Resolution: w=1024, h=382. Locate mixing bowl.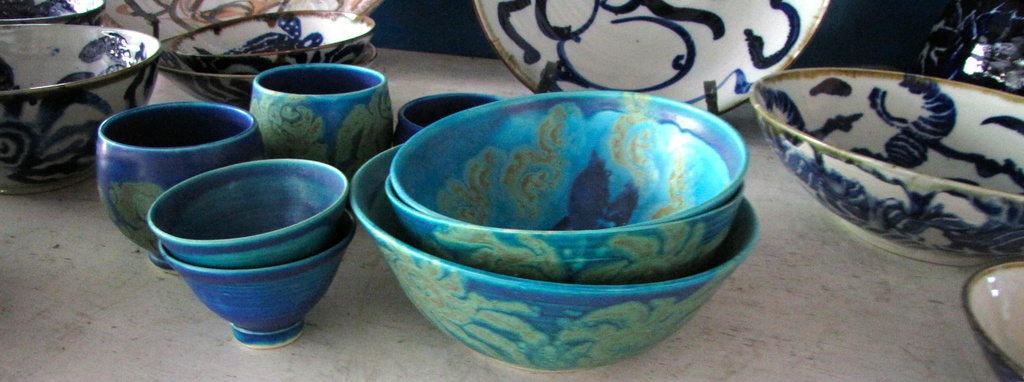
{"x1": 77, "y1": 0, "x2": 385, "y2": 44}.
